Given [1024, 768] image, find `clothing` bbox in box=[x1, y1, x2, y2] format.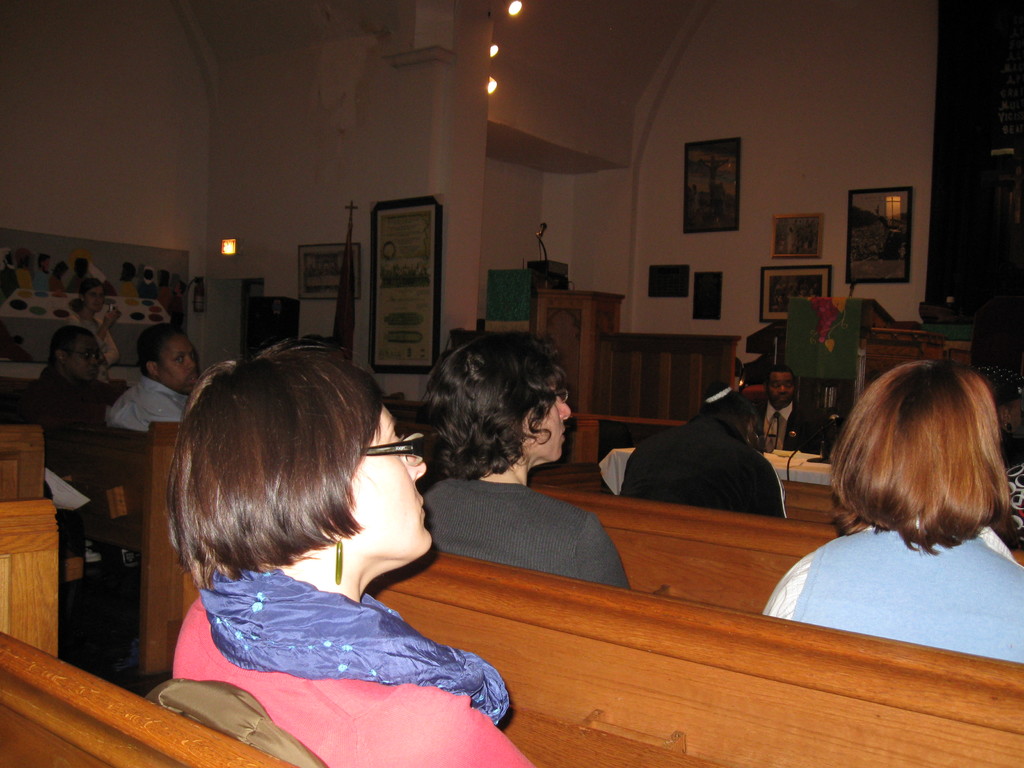
box=[422, 467, 637, 588].
